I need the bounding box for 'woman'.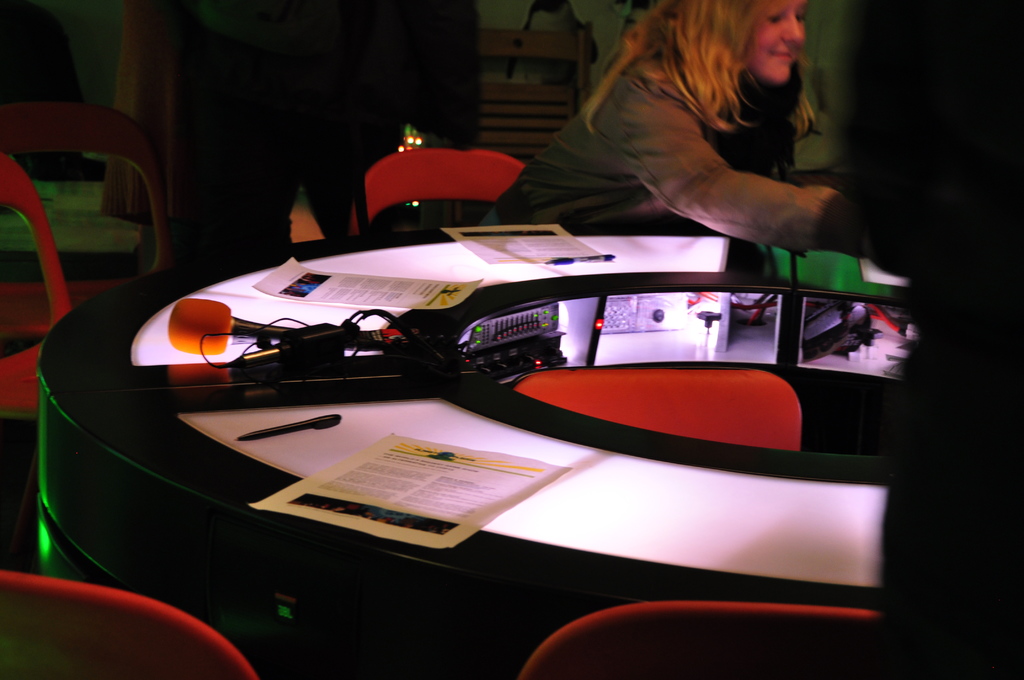
Here it is: (x1=497, y1=0, x2=873, y2=266).
